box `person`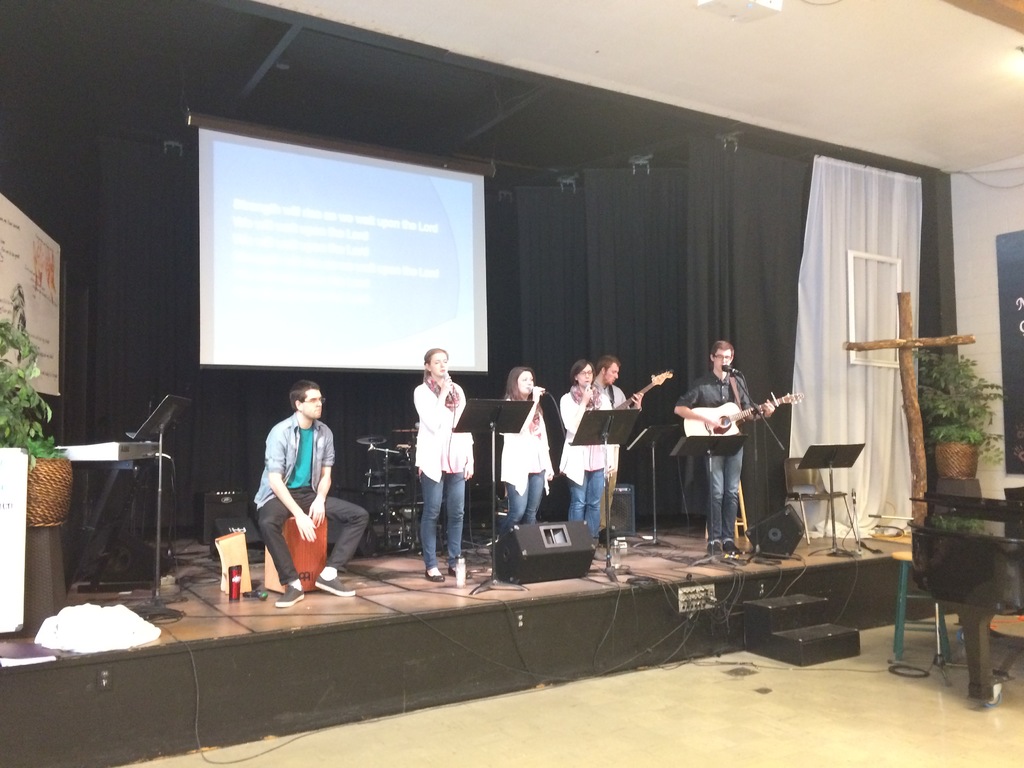
detection(591, 357, 643, 549)
